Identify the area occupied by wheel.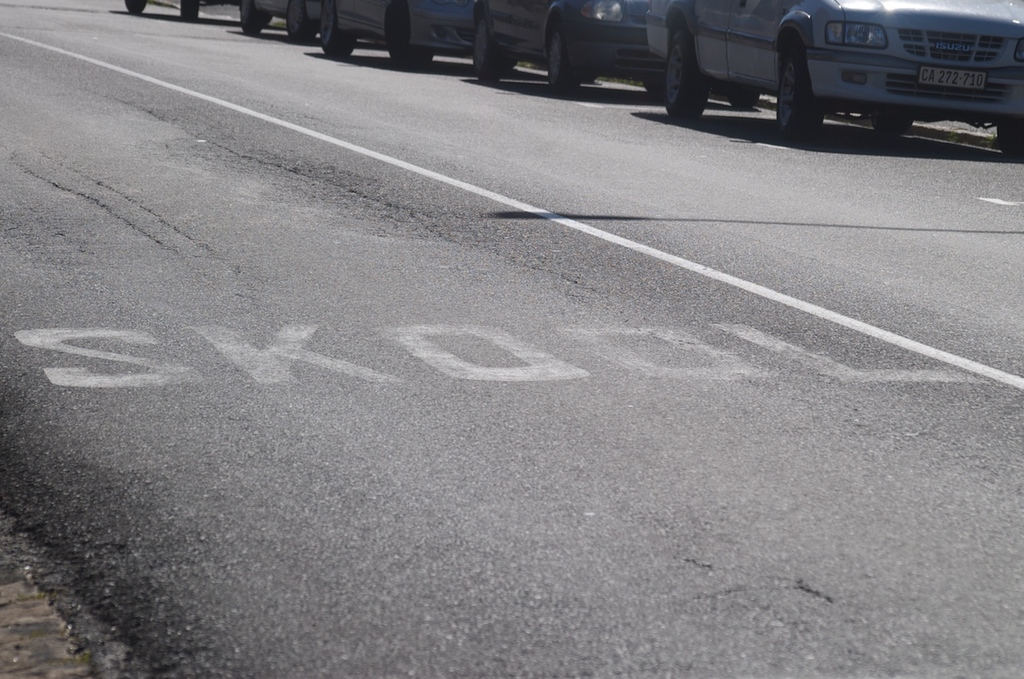
Area: (x1=468, y1=18, x2=499, y2=81).
